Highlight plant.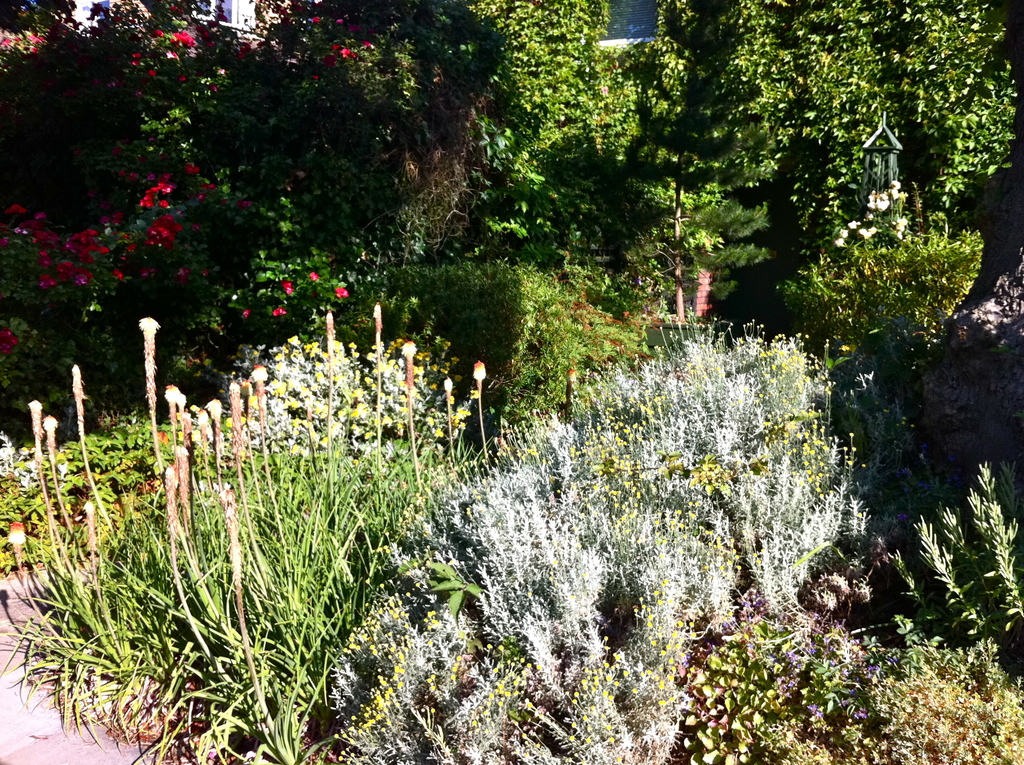
Highlighted region: x1=3, y1=303, x2=520, y2=764.
